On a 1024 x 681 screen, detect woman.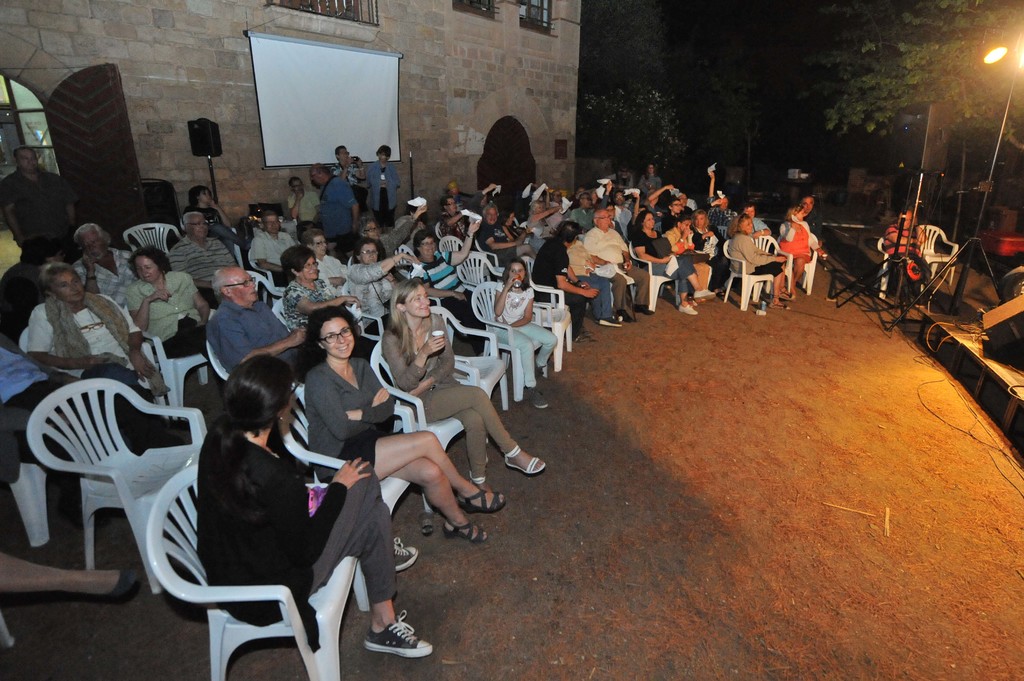
[left=408, top=220, right=499, bottom=361].
